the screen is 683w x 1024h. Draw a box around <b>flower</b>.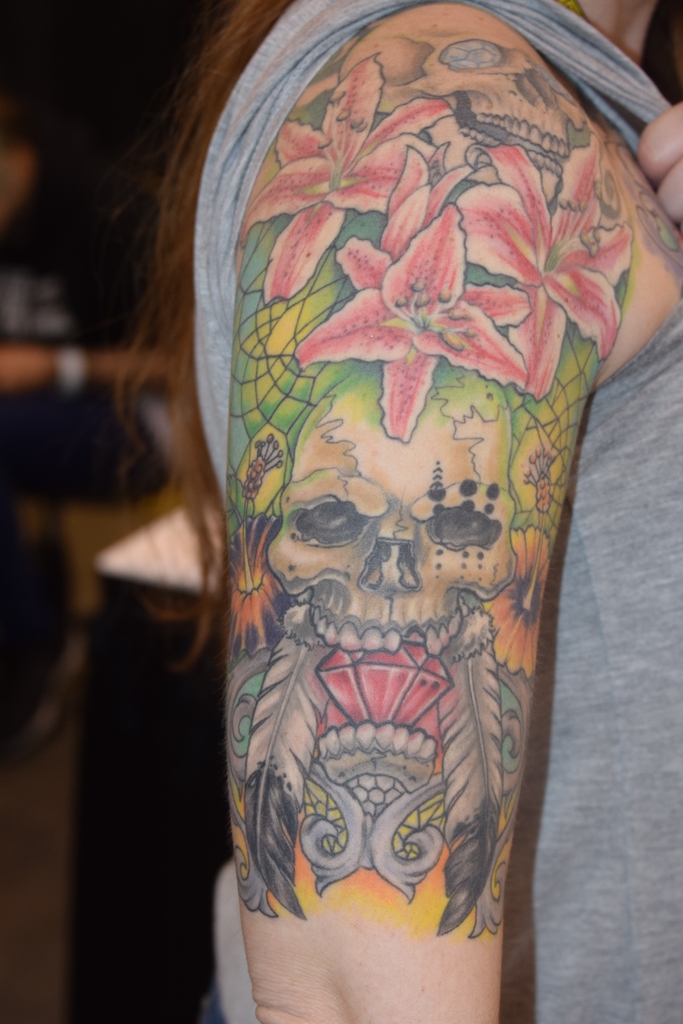
region(237, 52, 468, 309).
